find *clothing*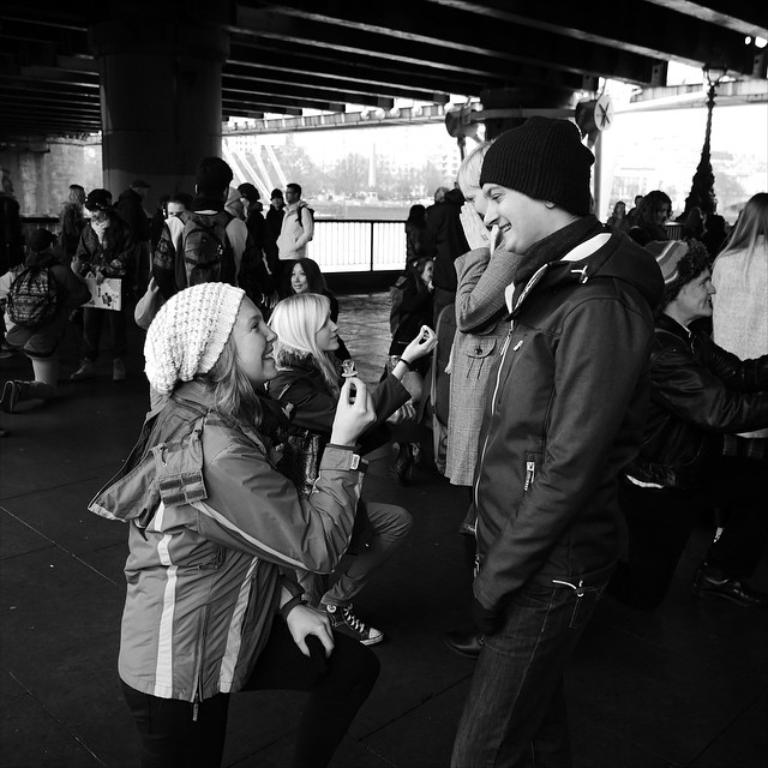
BBox(713, 234, 767, 365)
